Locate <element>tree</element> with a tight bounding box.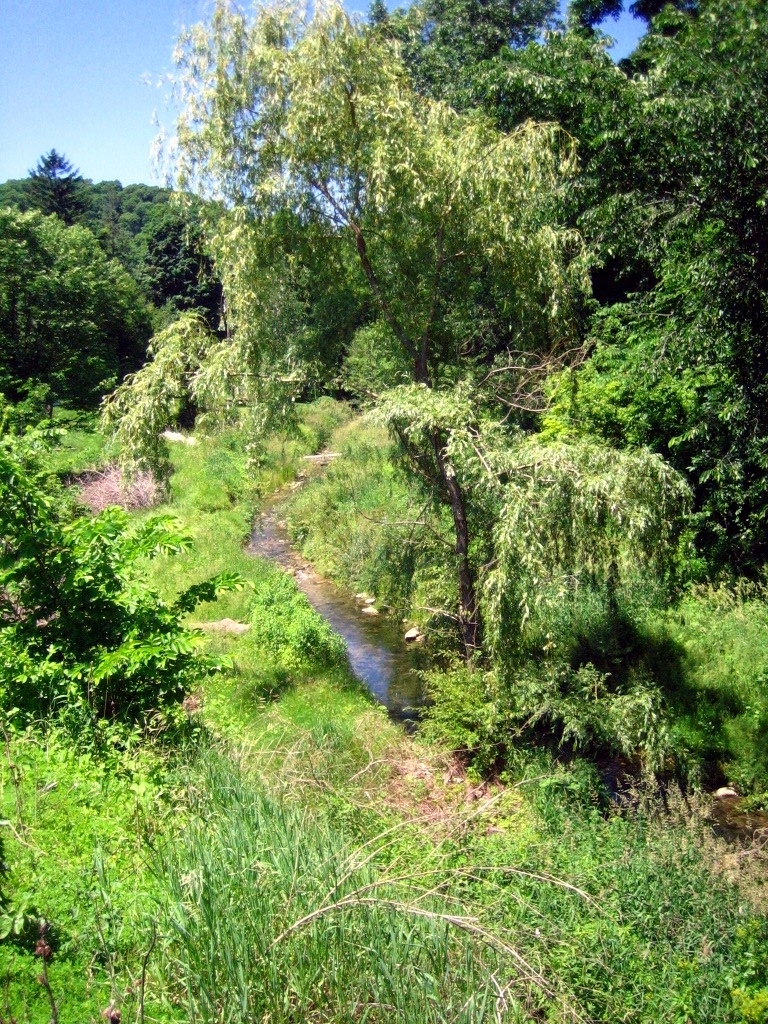
[33,143,100,221].
